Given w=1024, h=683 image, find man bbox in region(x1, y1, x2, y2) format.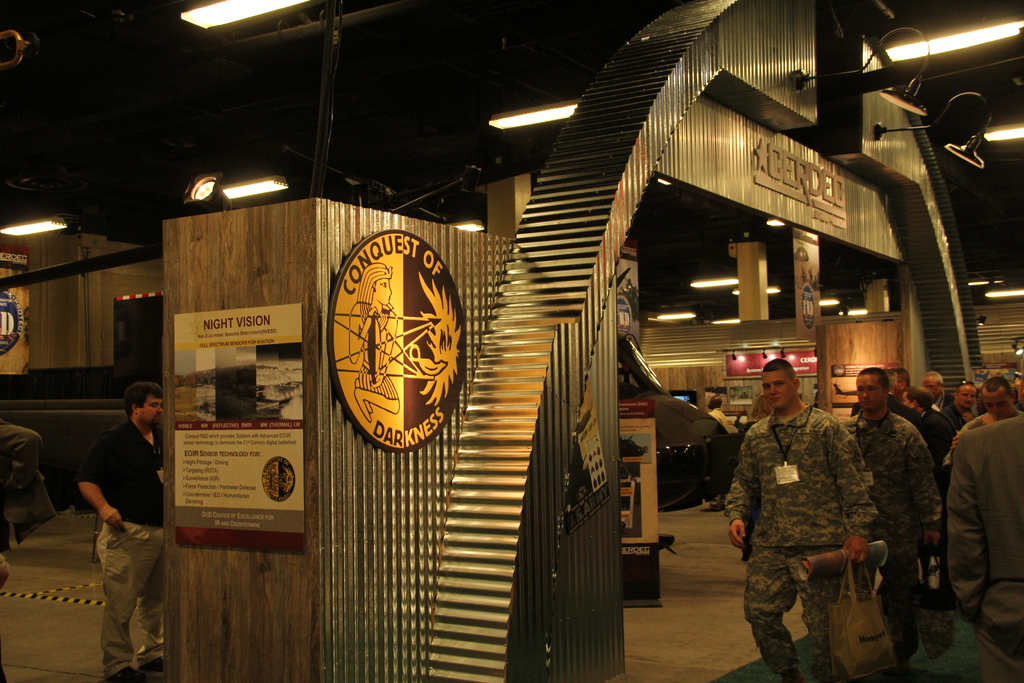
region(892, 366, 910, 403).
